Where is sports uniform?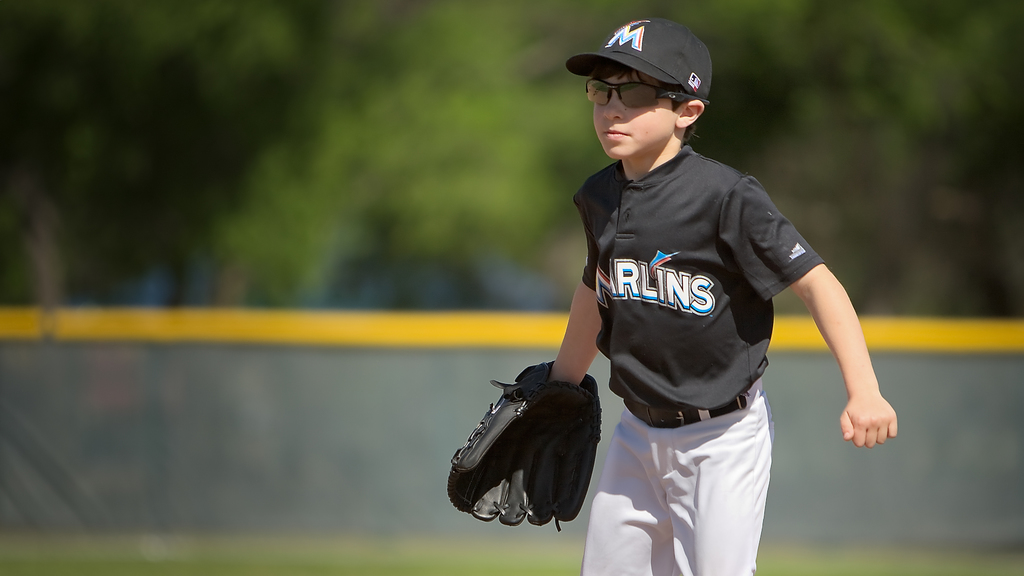
detection(449, 19, 822, 575).
